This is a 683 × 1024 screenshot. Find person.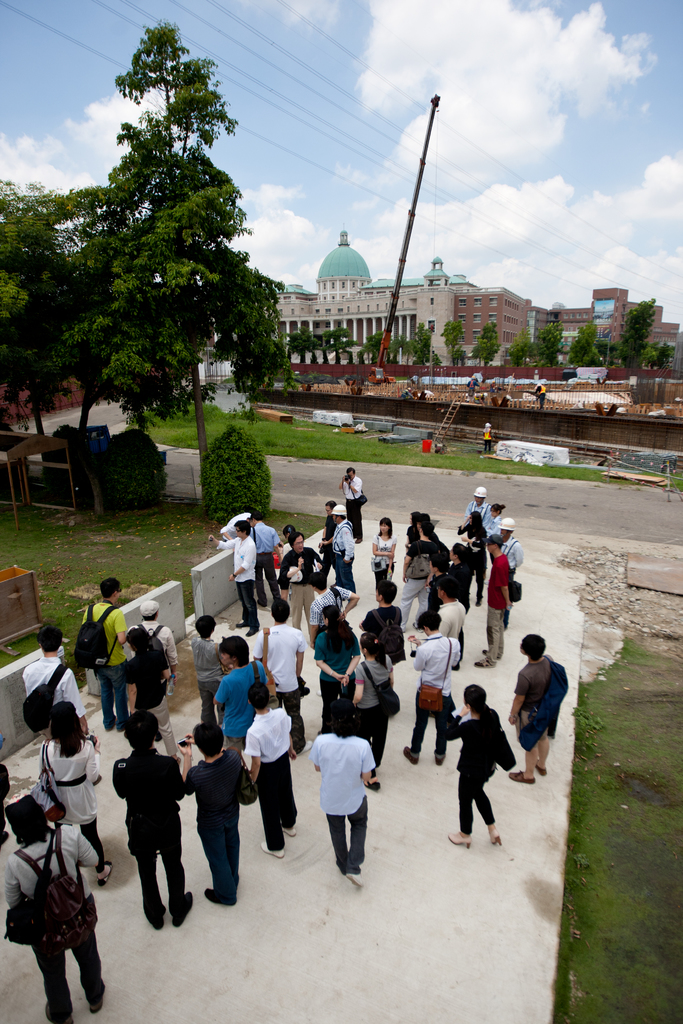
Bounding box: bbox=(513, 631, 567, 780).
